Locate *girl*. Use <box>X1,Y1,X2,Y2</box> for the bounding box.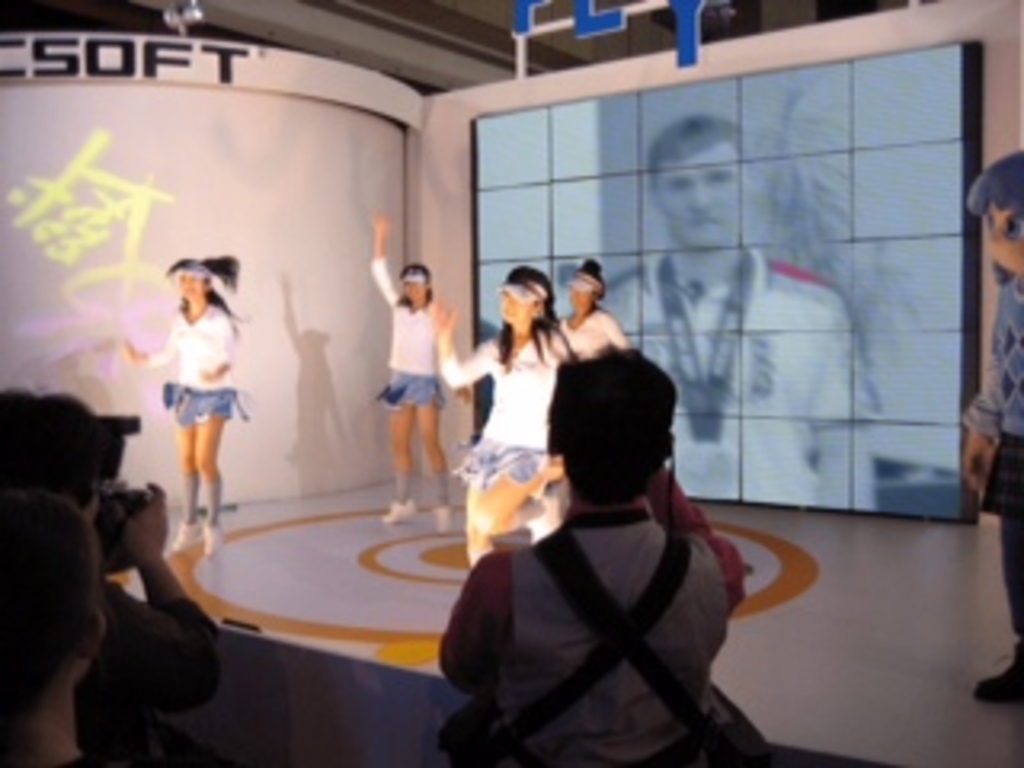
<box>429,262,570,480</box>.
